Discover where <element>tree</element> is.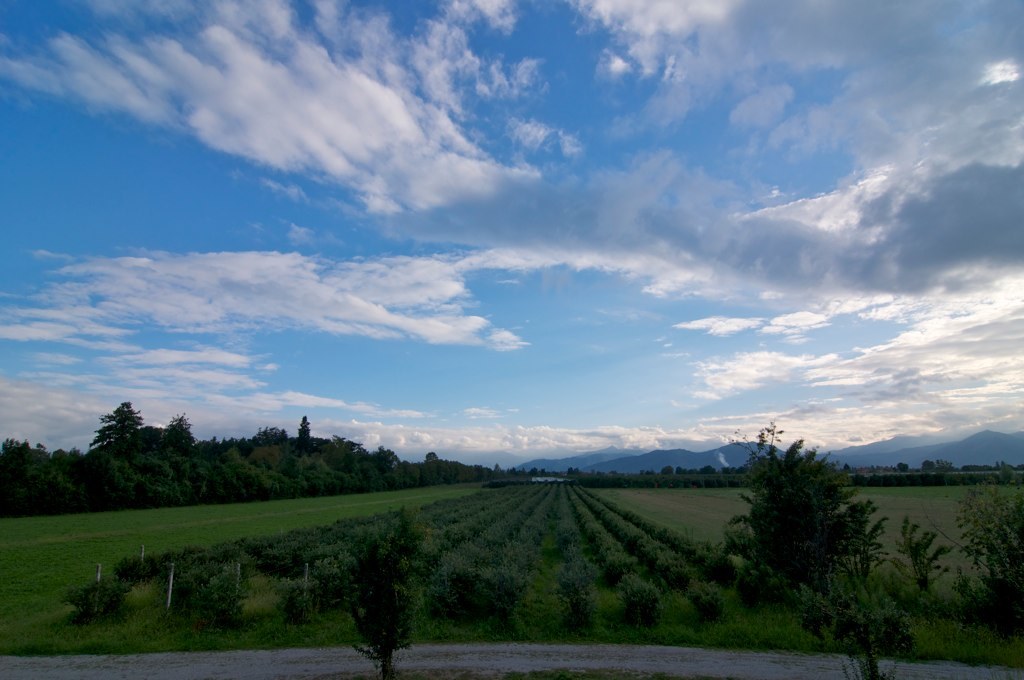
Discovered at <box>956,484,1023,633</box>.
